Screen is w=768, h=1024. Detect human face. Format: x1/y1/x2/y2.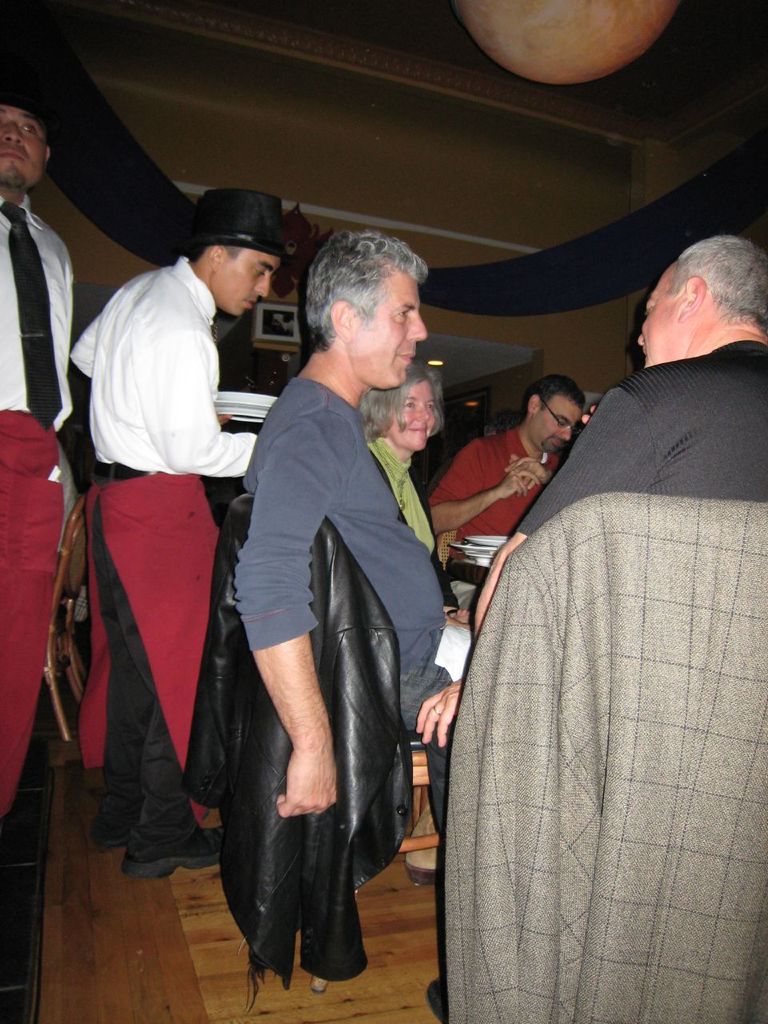
391/382/432/450.
